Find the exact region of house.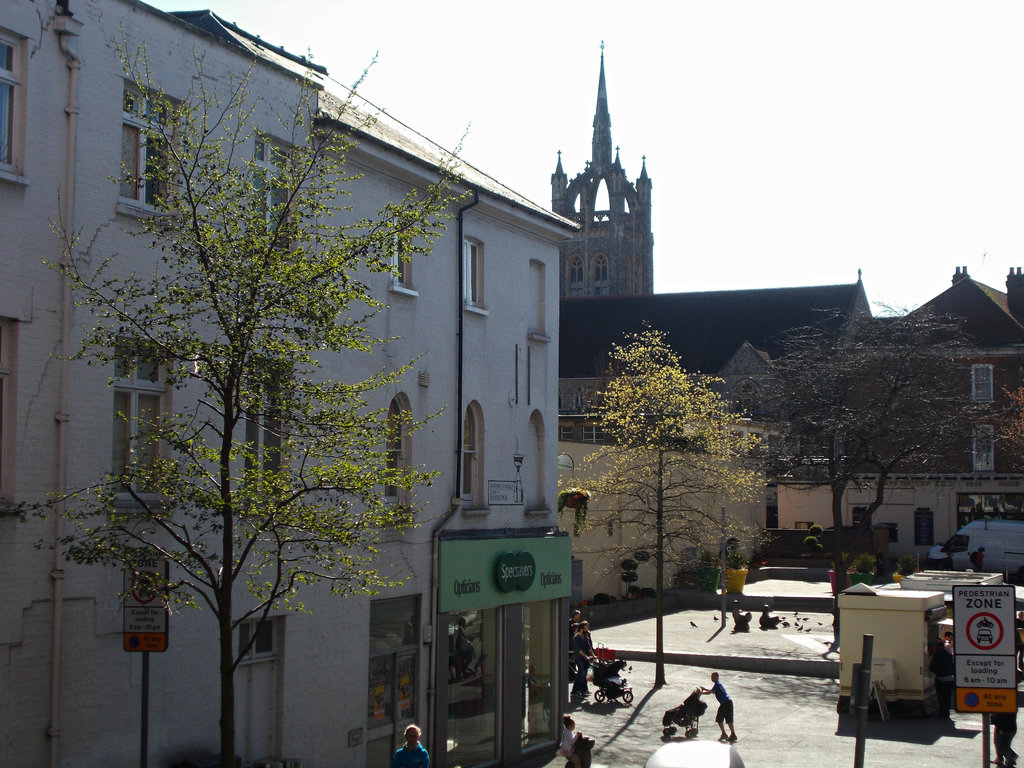
Exact region: left=0, top=0, right=577, bottom=767.
